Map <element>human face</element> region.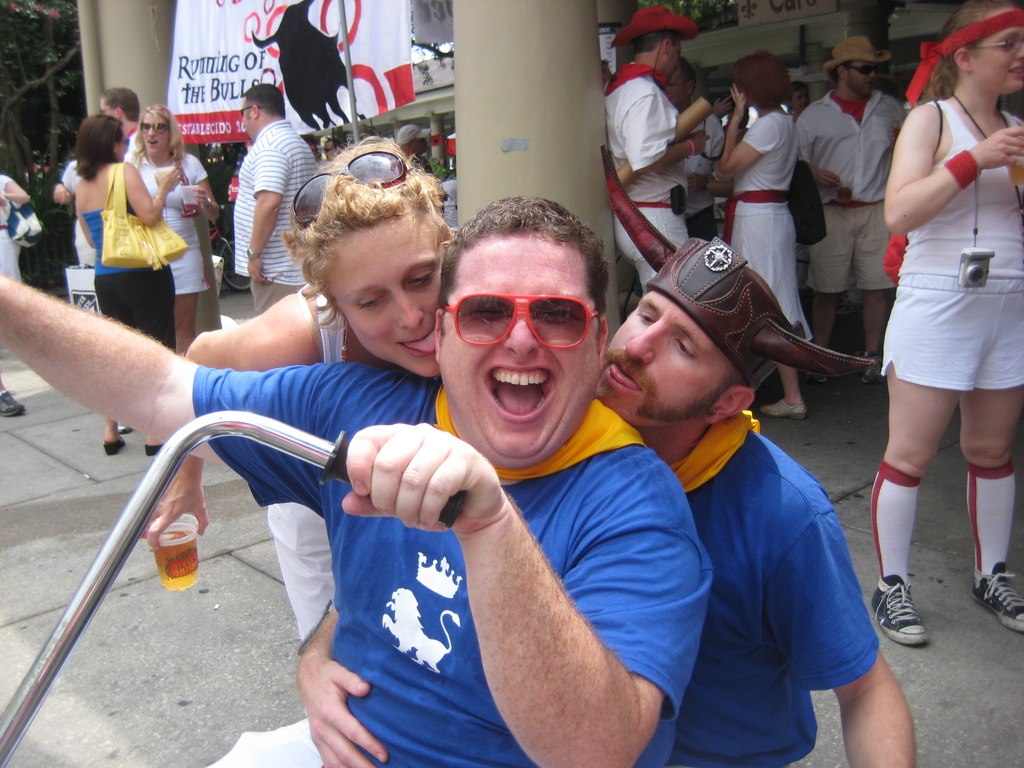
Mapped to 972:22:1023:88.
